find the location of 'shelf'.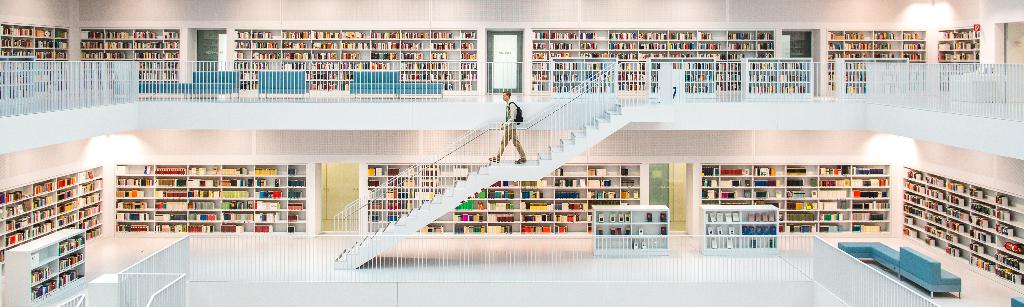
Location: x1=900 y1=54 x2=924 y2=64.
